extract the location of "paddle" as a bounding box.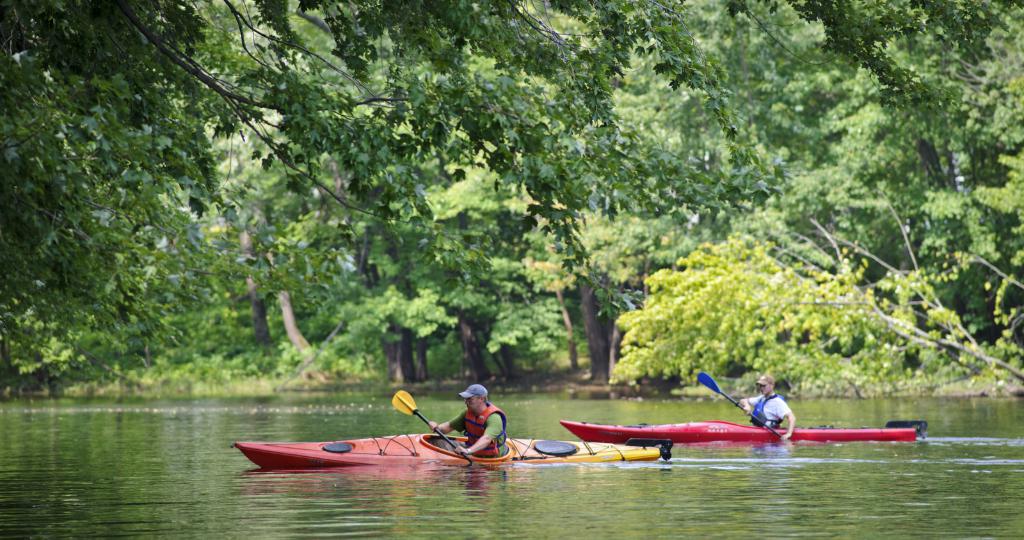
x1=389, y1=390, x2=476, y2=468.
